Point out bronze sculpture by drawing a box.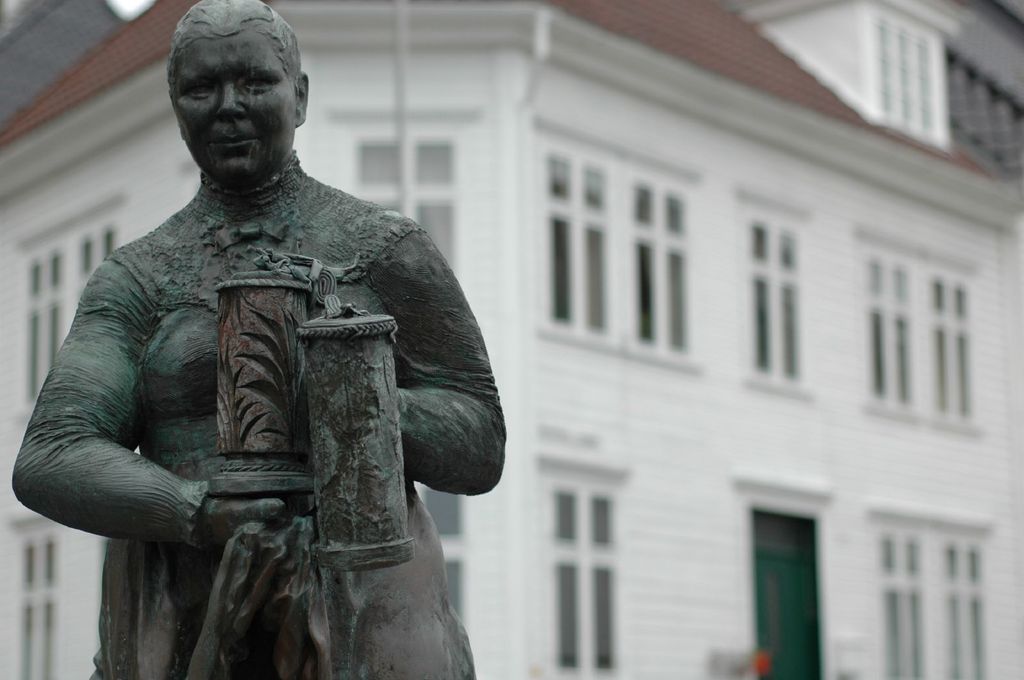
pyautogui.locateOnScreen(51, 0, 522, 665).
